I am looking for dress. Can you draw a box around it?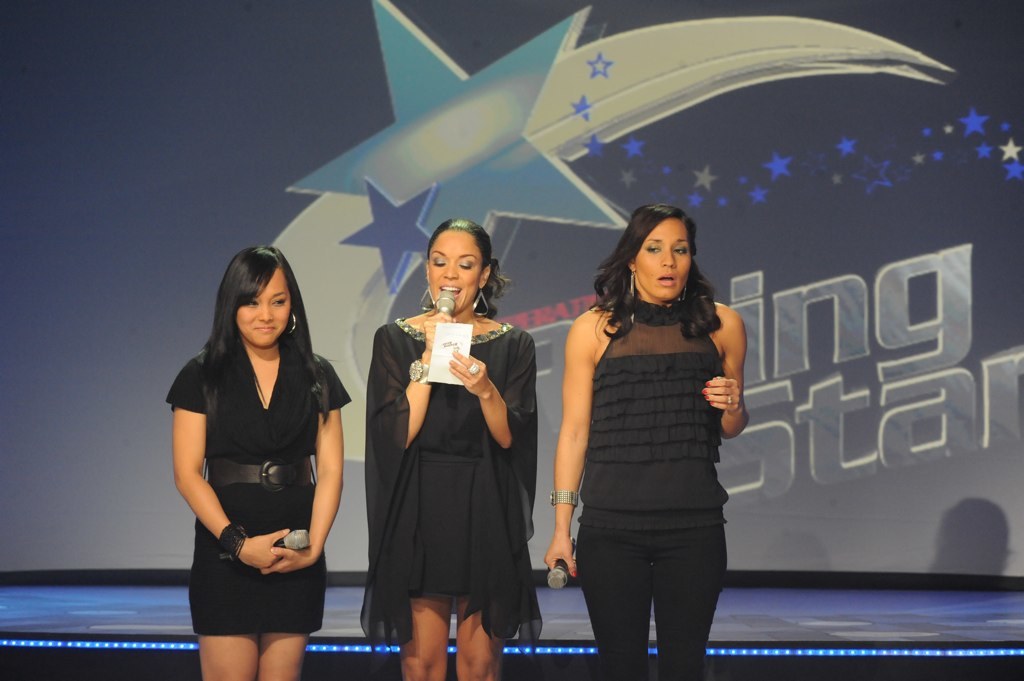
Sure, the bounding box is (174,323,335,625).
